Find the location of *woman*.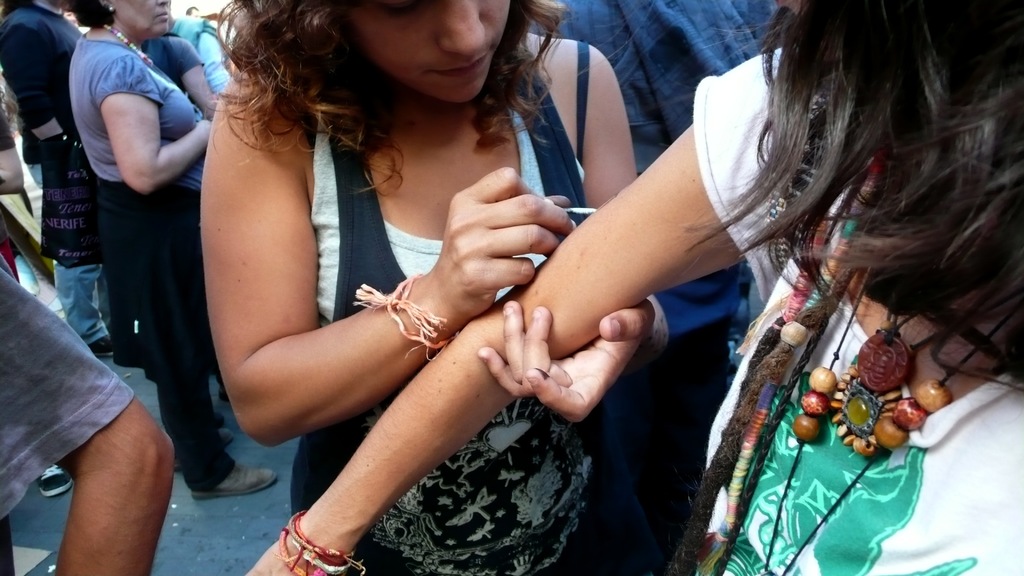
Location: left=242, top=0, right=1023, bottom=575.
